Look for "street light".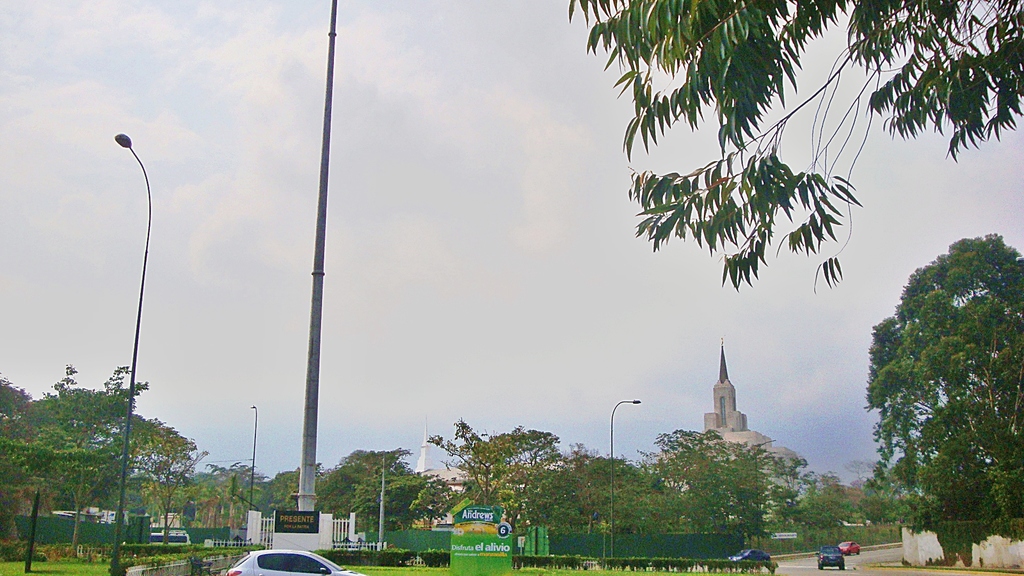
Found: bbox=[751, 440, 774, 546].
